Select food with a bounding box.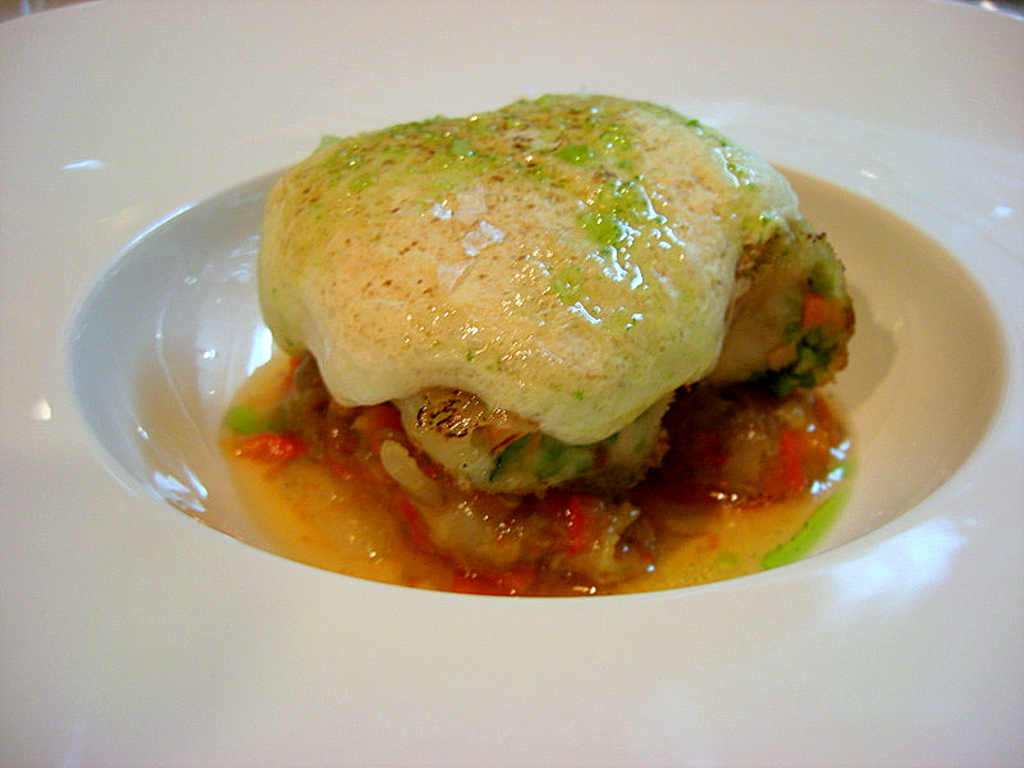
[216, 93, 860, 563].
